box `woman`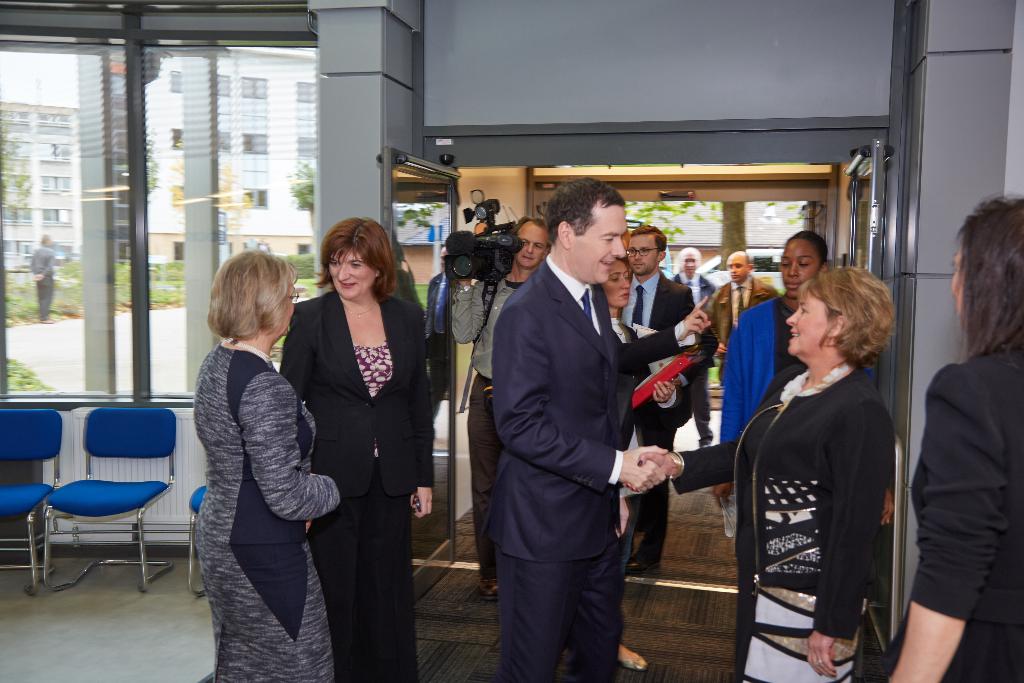
278/215/438/682
